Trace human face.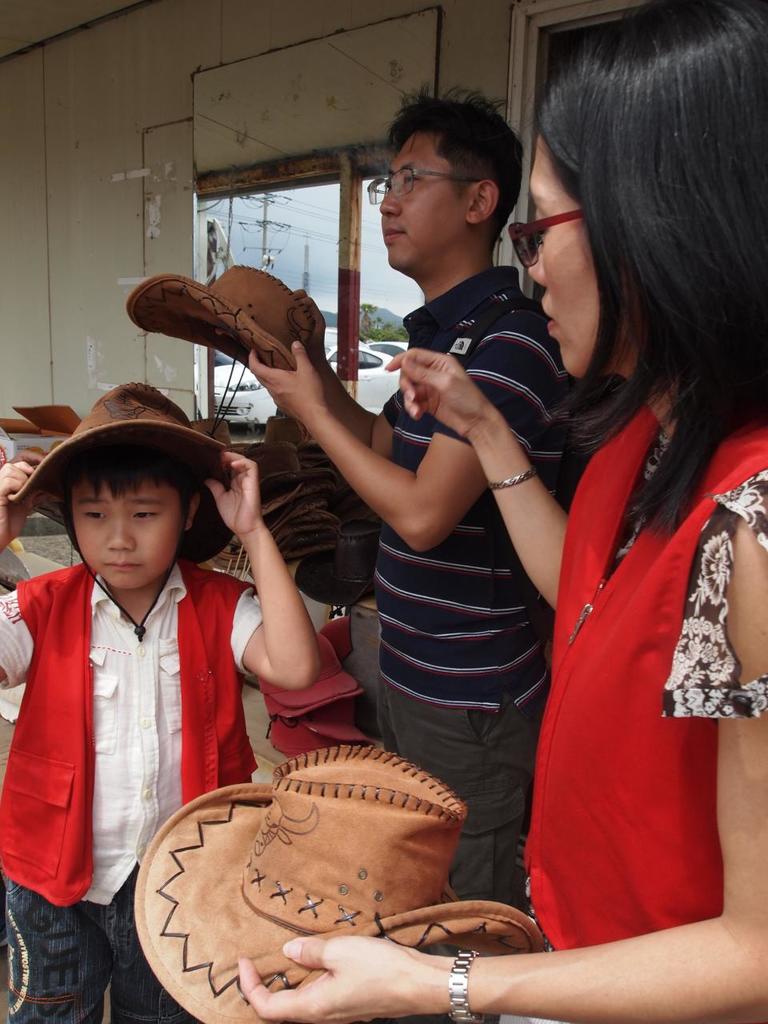
Traced to [left=532, top=132, right=599, bottom=368].
